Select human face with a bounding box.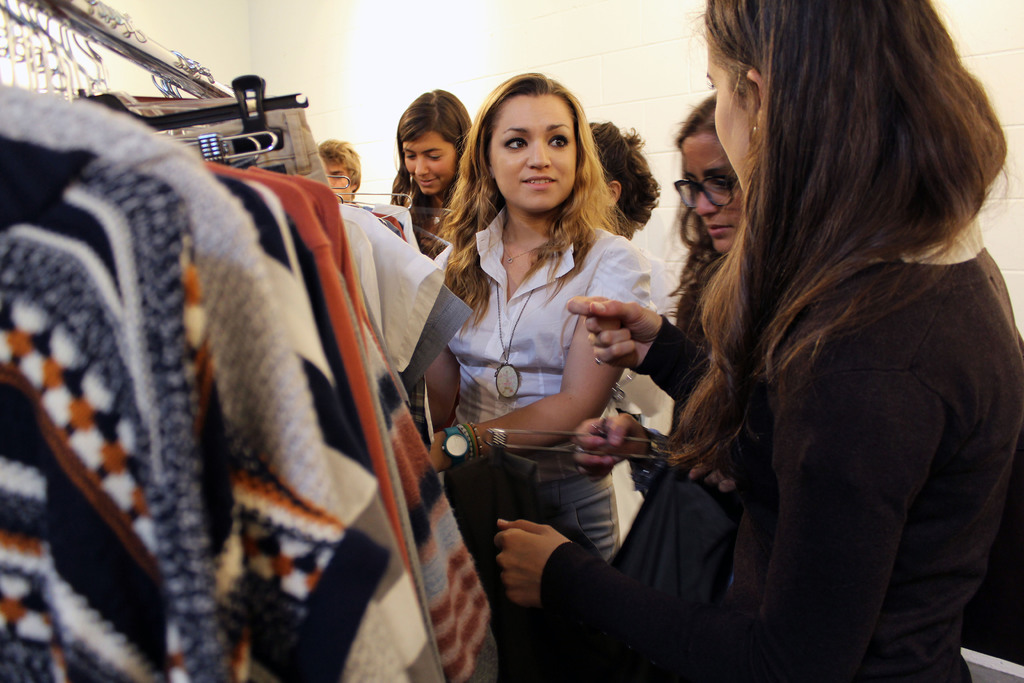
rect(325, 163, 355, 204).
